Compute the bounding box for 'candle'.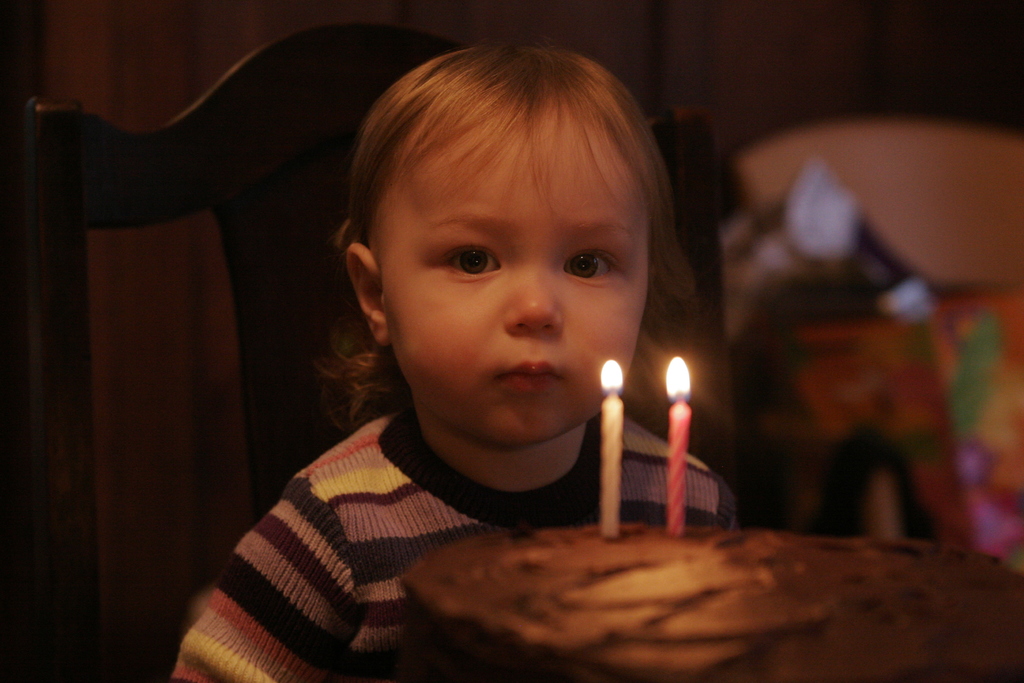
crop(598, 352, 626, 538).
